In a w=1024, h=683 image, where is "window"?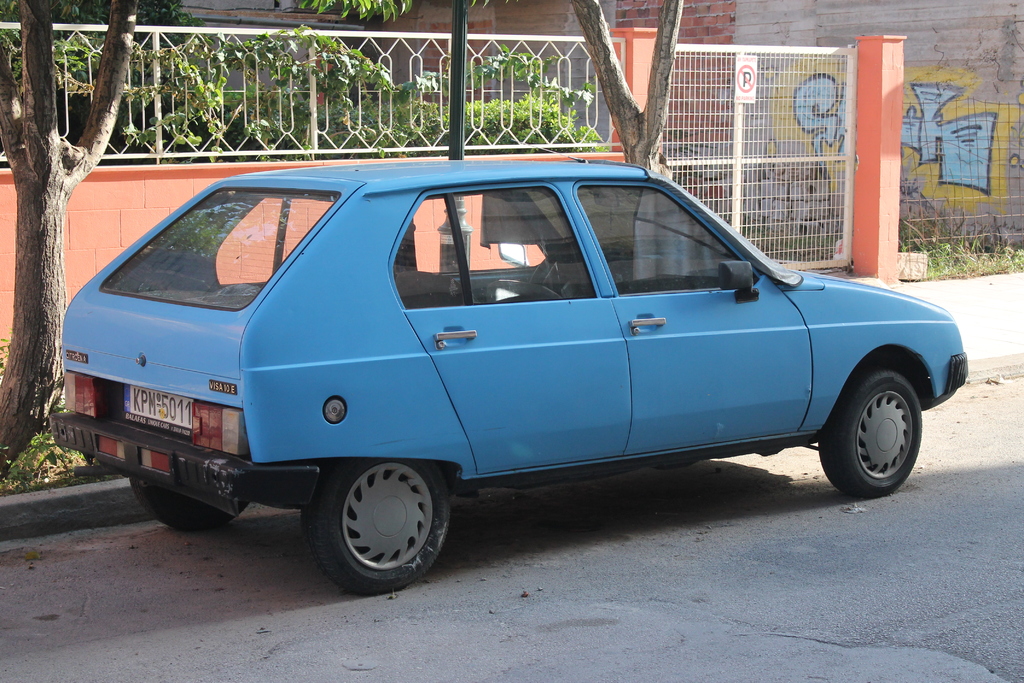
crop(391, 188, 594, 308).
